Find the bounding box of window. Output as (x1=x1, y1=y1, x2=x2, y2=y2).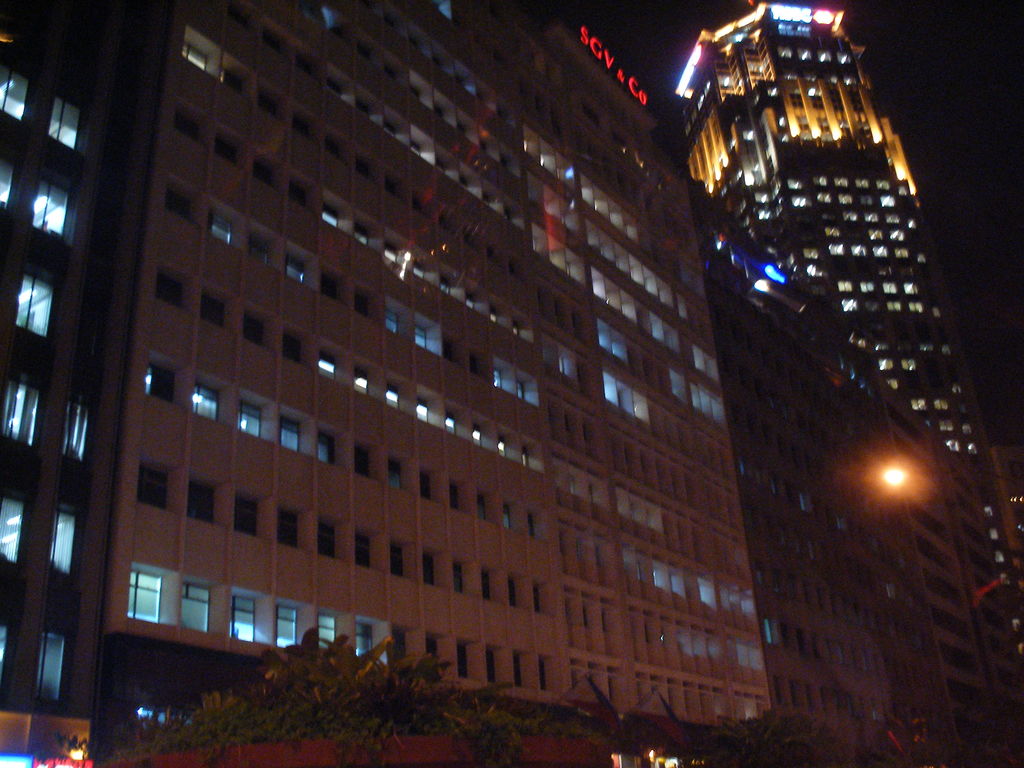
(x1=358, y1=621, x2=372, y2=662).
